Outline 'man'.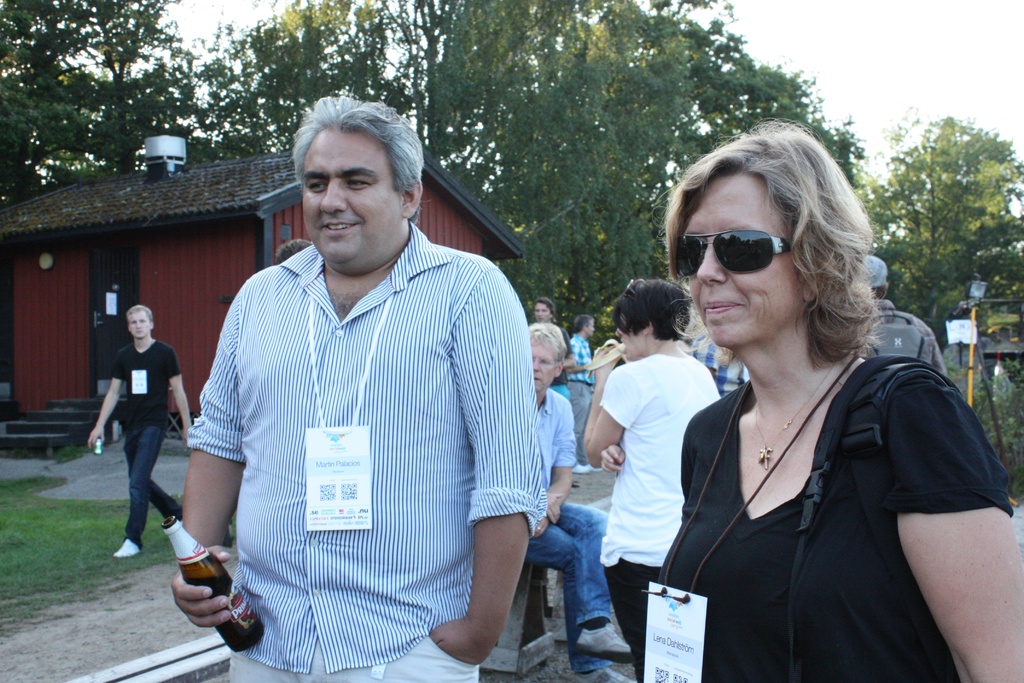
Outline: pyautogui.locateOnScreen(870, 257, 950, 368).
